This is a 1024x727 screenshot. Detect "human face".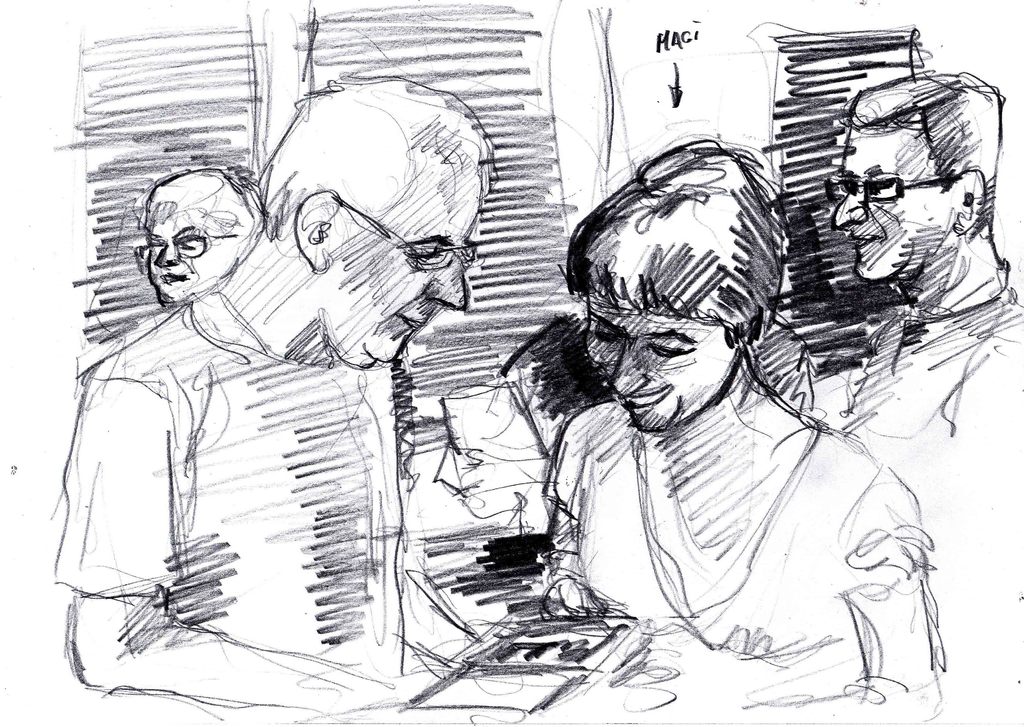
bbox=[149, 215, 229, 303].
